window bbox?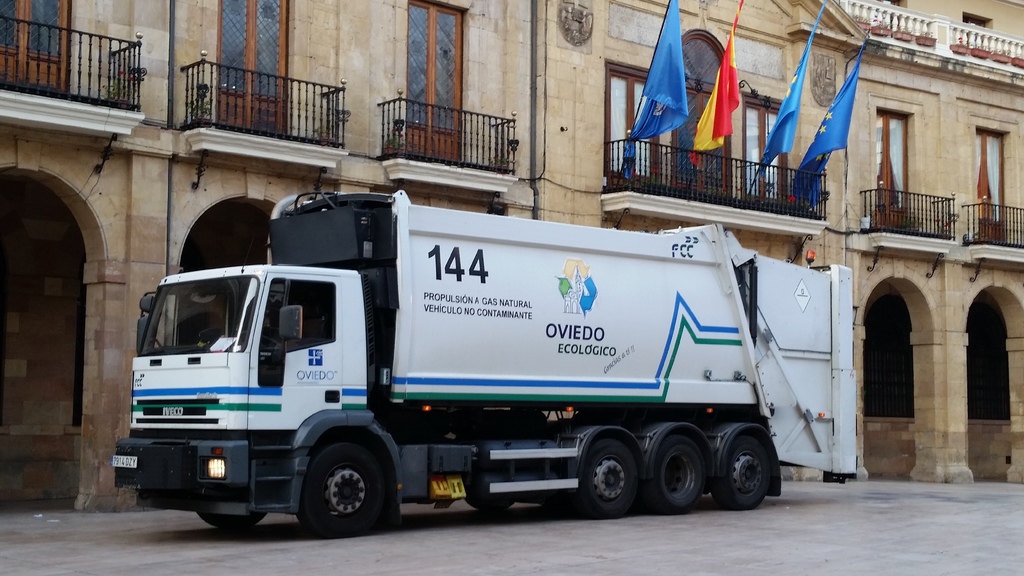
box=[2, 0, 72, 93]
